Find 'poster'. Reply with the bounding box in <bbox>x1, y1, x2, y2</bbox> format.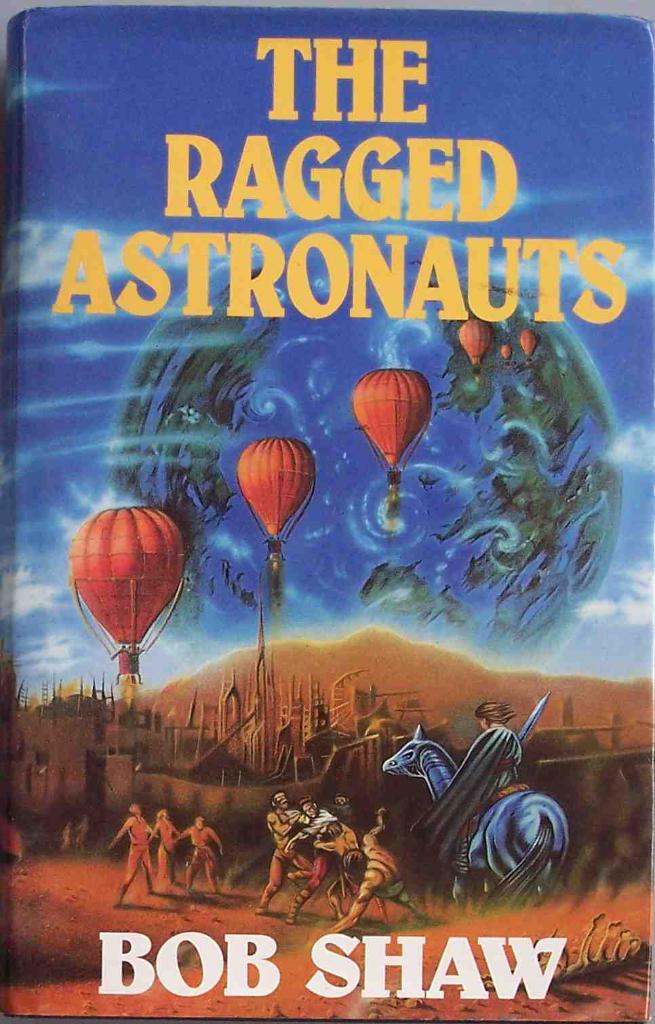
<bbox>0, 0, 654, 1020</bbox>.
